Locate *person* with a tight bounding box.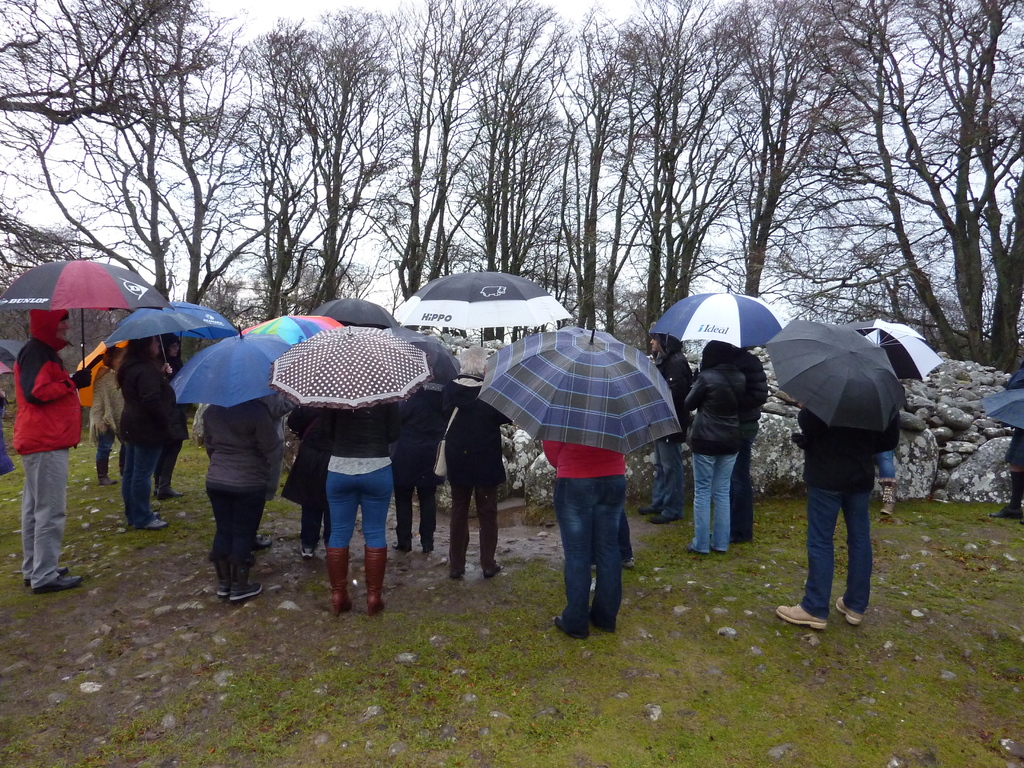
Rect(540, 435, 634, 642).
